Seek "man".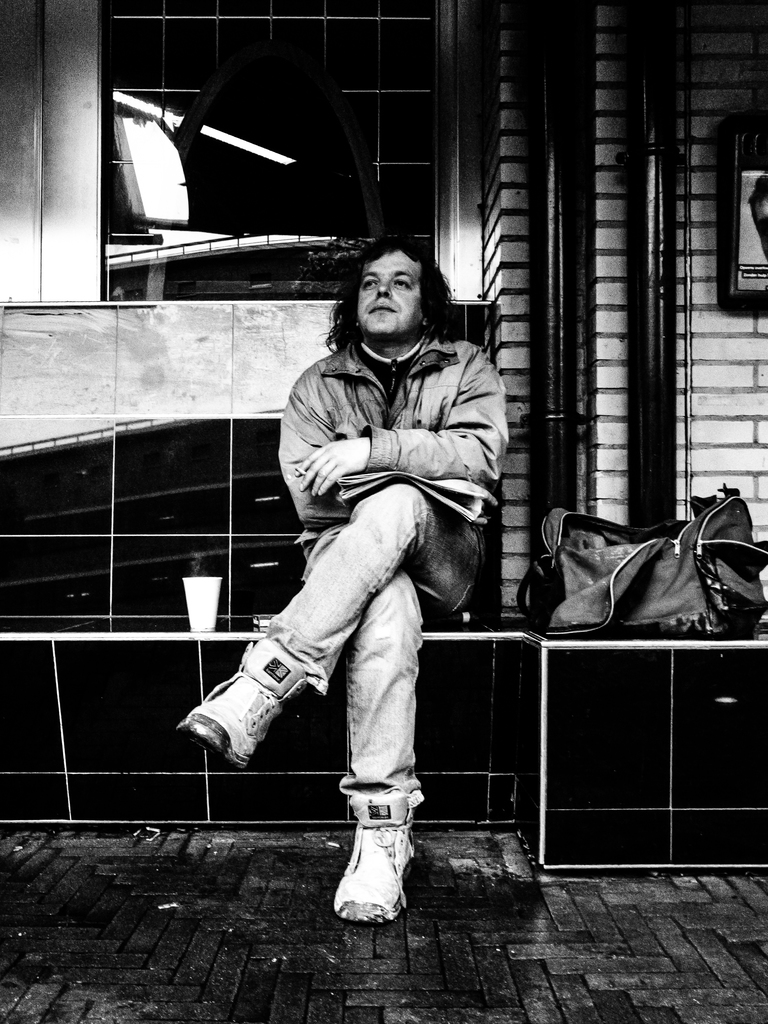
{"x1": 170, "y1": 230, "x2": 523, "y2": 934}.
